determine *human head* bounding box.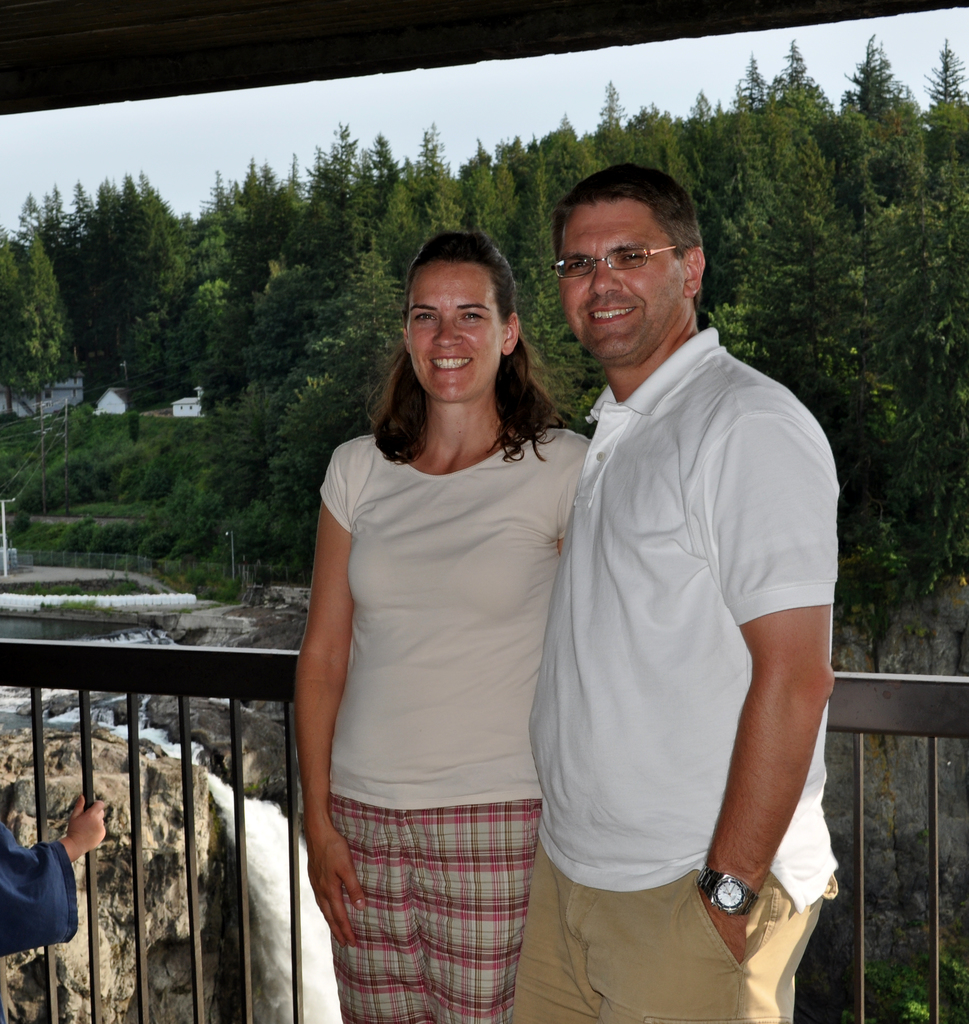
Determined: x1=398 y1=226 x2=515 y2=401.
